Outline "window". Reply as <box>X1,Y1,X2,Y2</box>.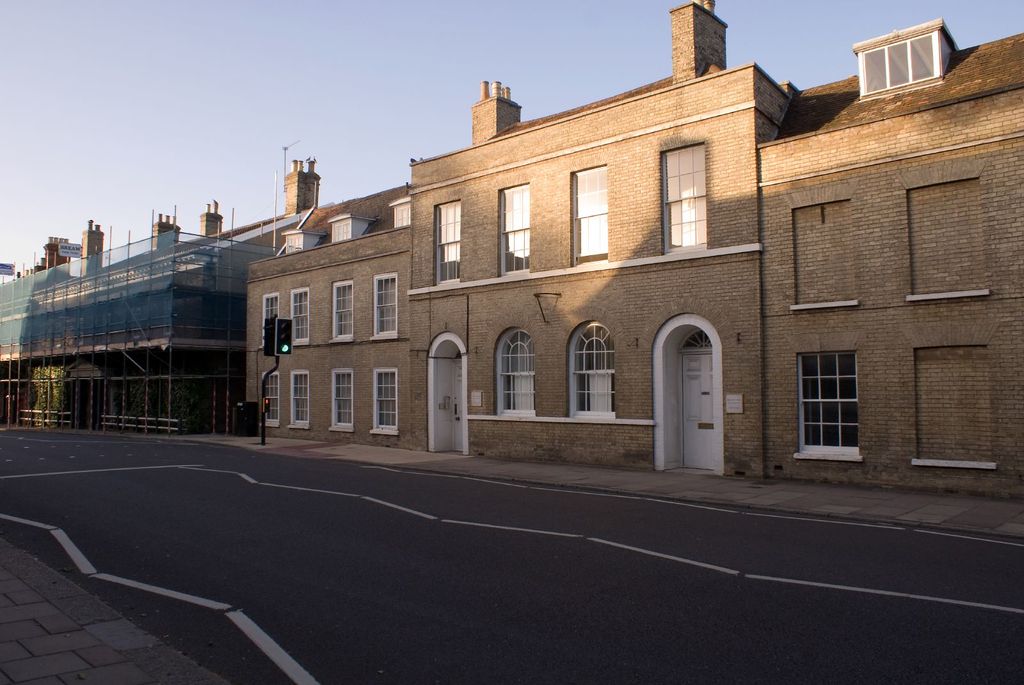
<box>291,288,309,340</box>.
